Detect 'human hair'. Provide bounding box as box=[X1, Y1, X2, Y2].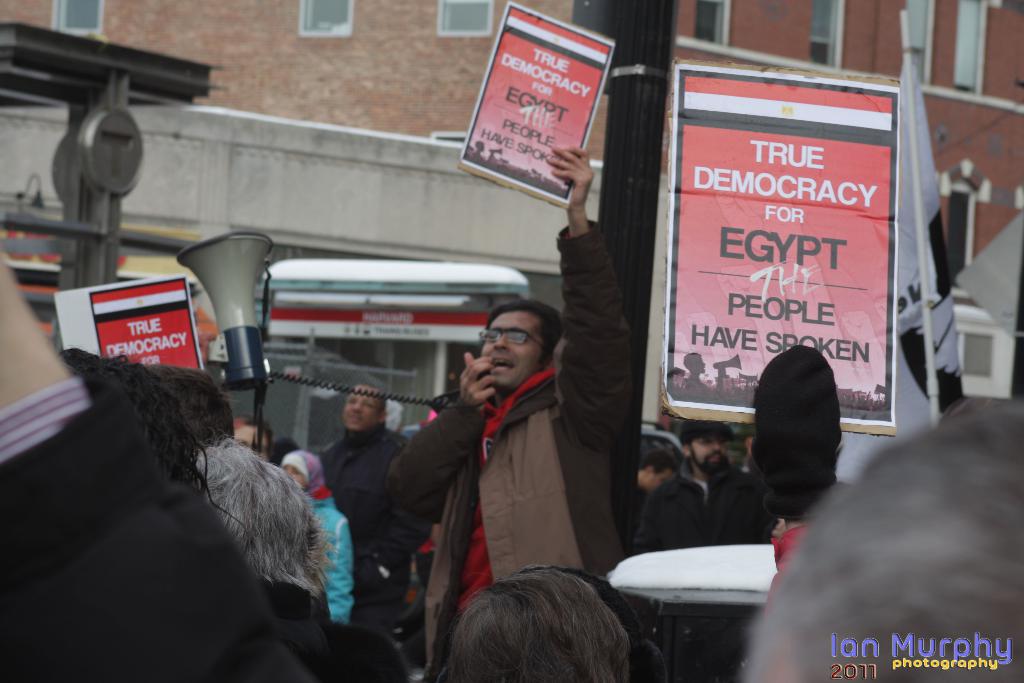
box=[60, 342, 248, 547].
